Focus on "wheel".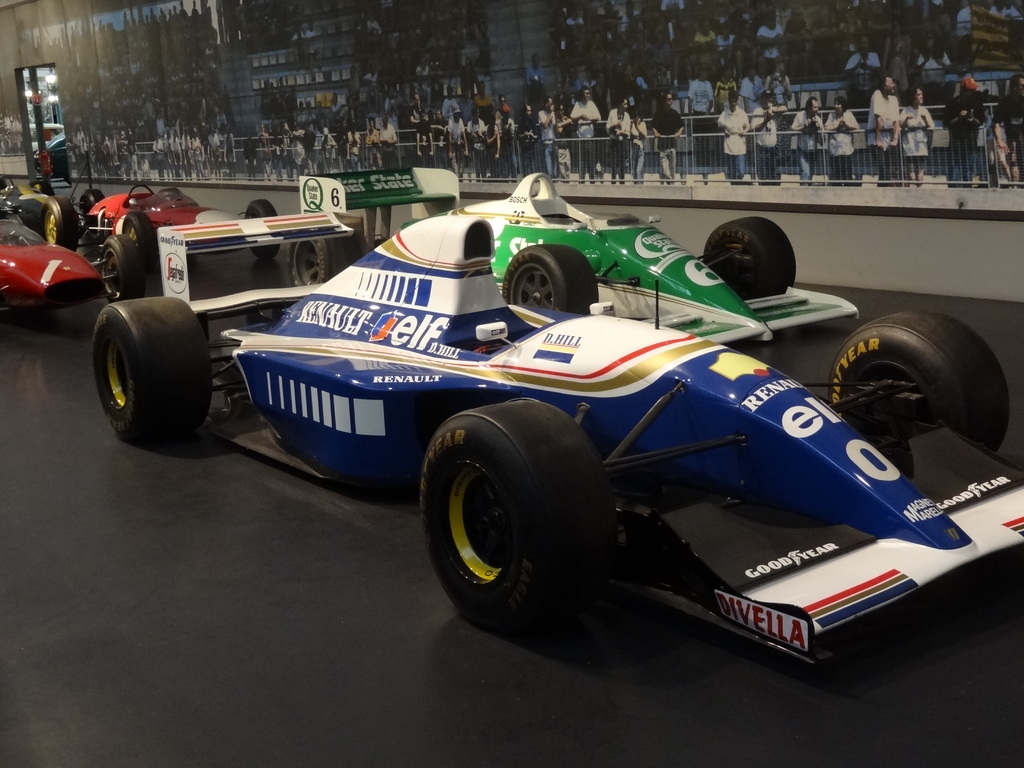
Focused at locate(821, 317, 995, 476).
